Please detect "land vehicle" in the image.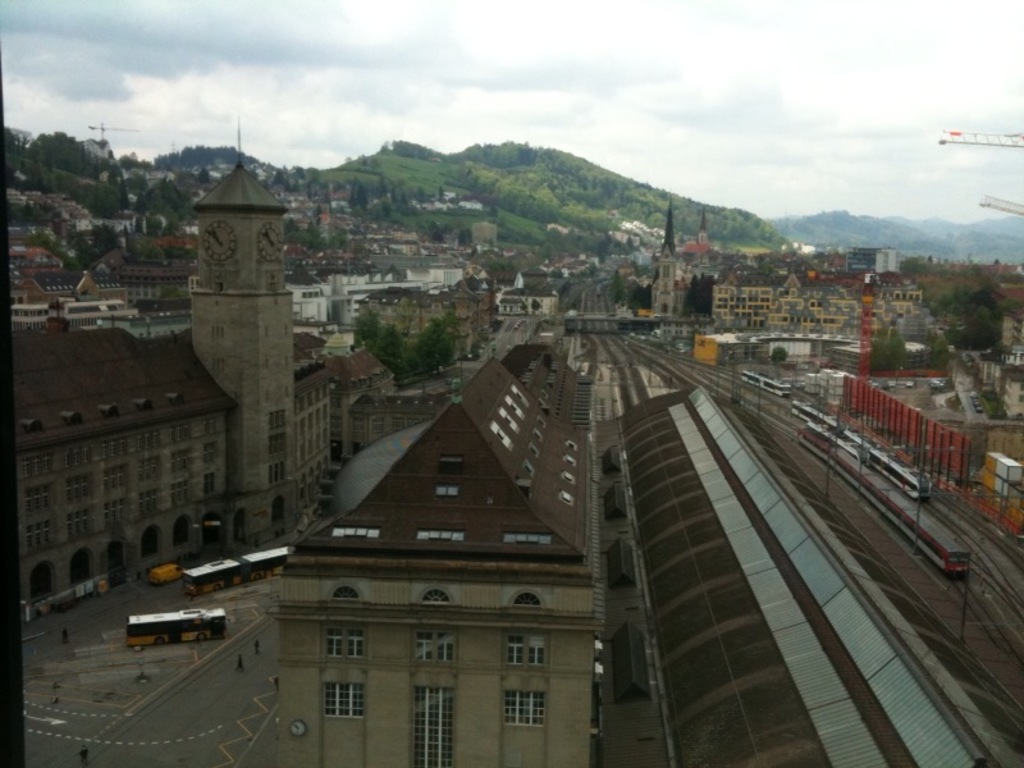
796:426:970:582.
